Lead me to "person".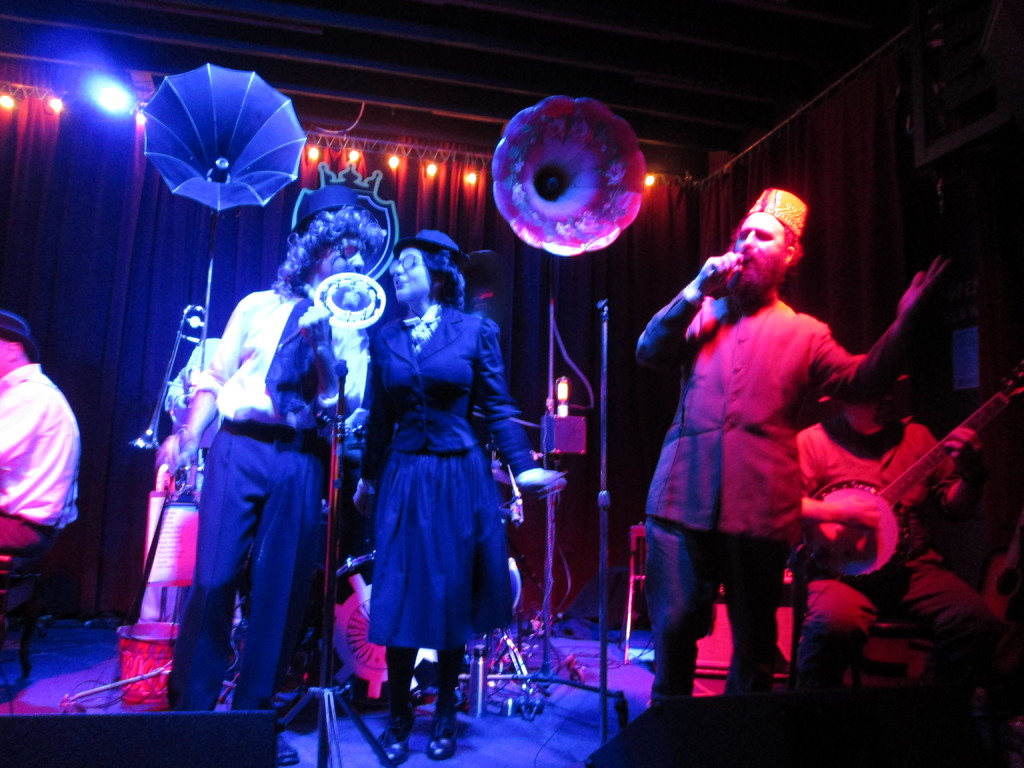
Lead to bbox(647, 158, 907, 734).
